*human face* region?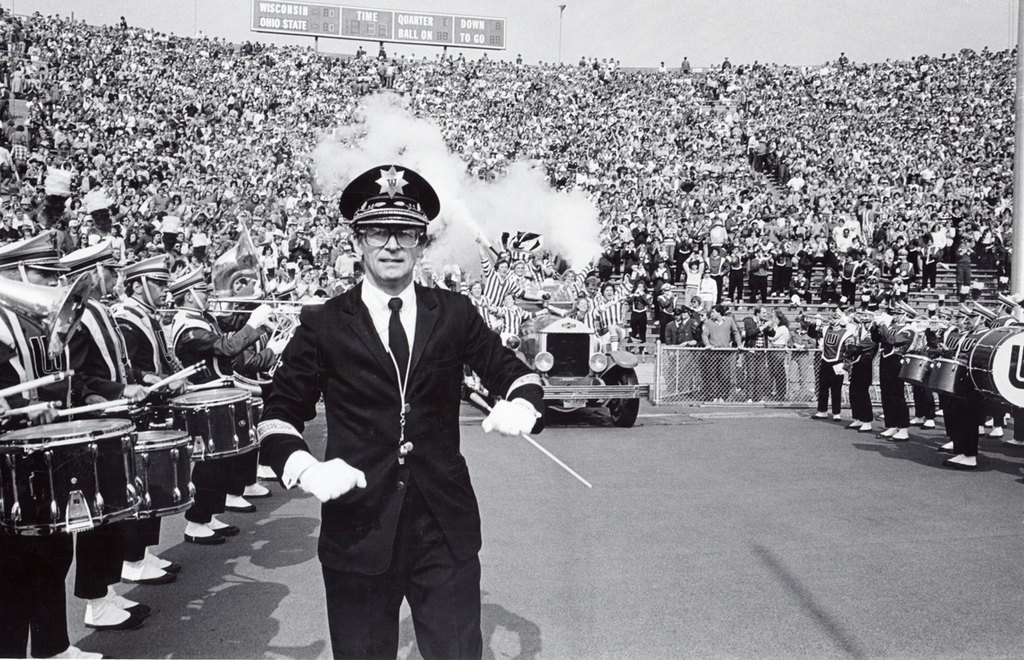
(left=473, top=281, right=481, bottom=298)
